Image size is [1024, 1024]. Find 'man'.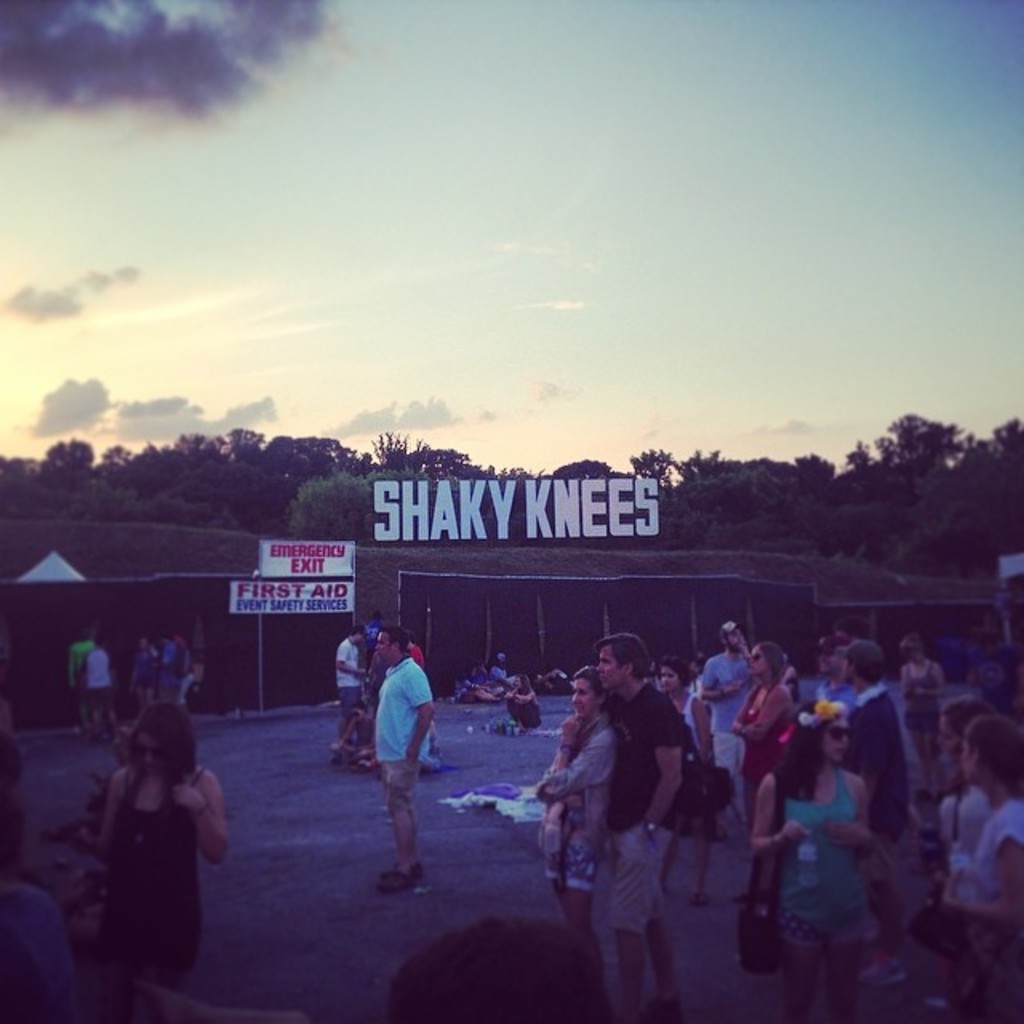
(x1=597, y1=632, x2=706, y2=1022).
